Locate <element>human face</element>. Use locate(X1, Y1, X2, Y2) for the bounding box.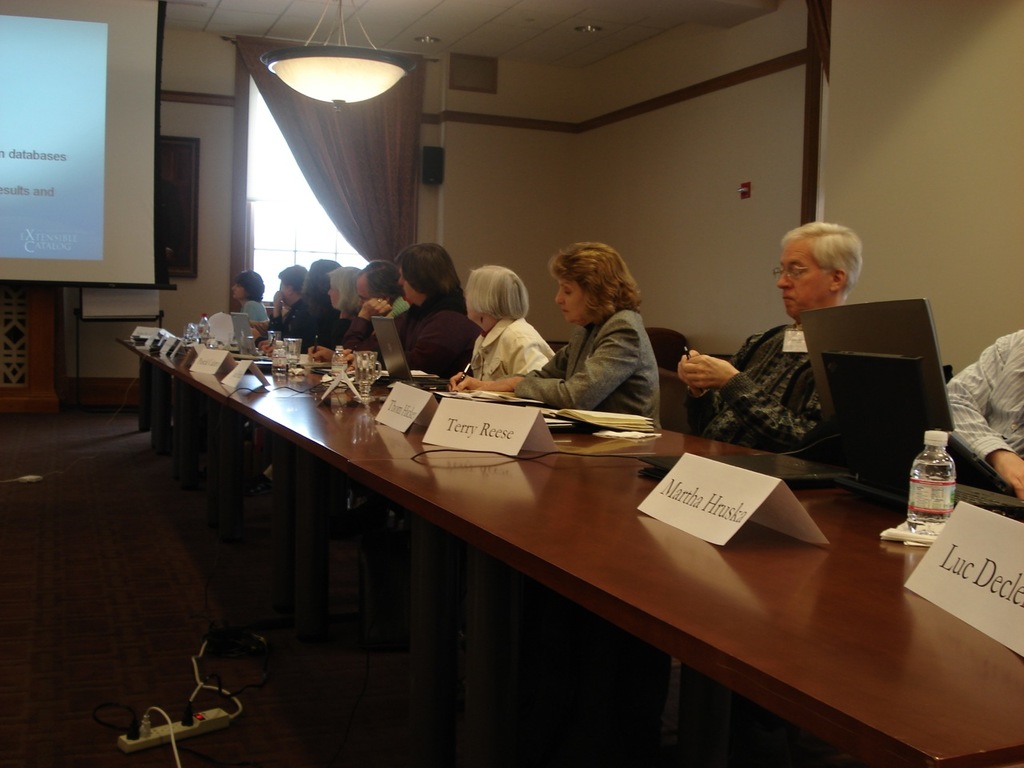
locate(231, 283, 245, 299).
